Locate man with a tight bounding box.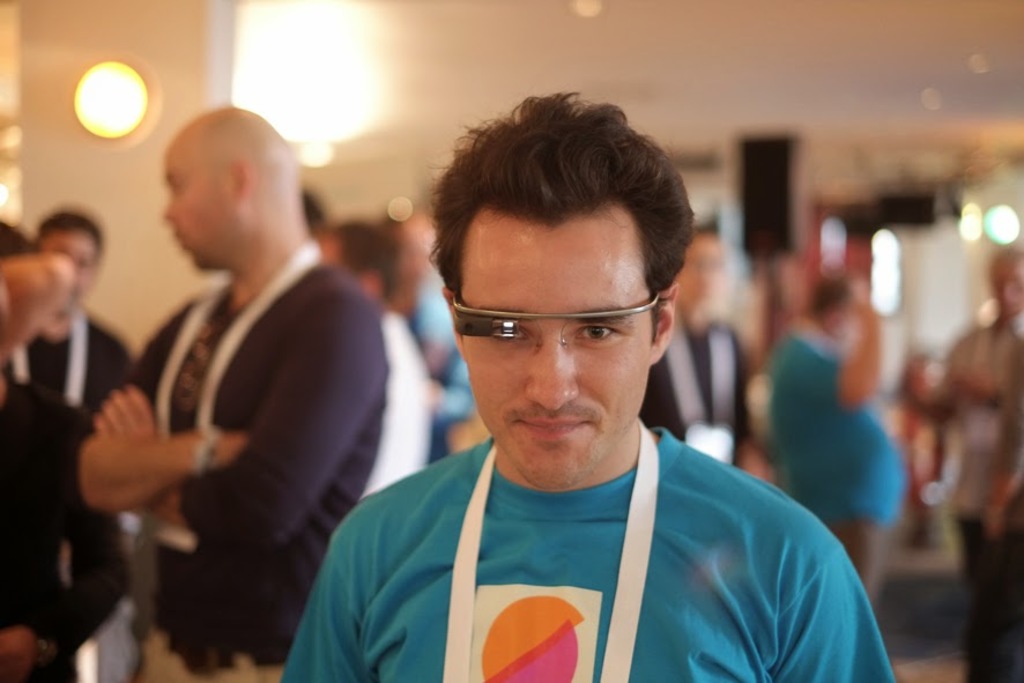
pyautogui.locateOnScreen(384, 205, 476, 466).
